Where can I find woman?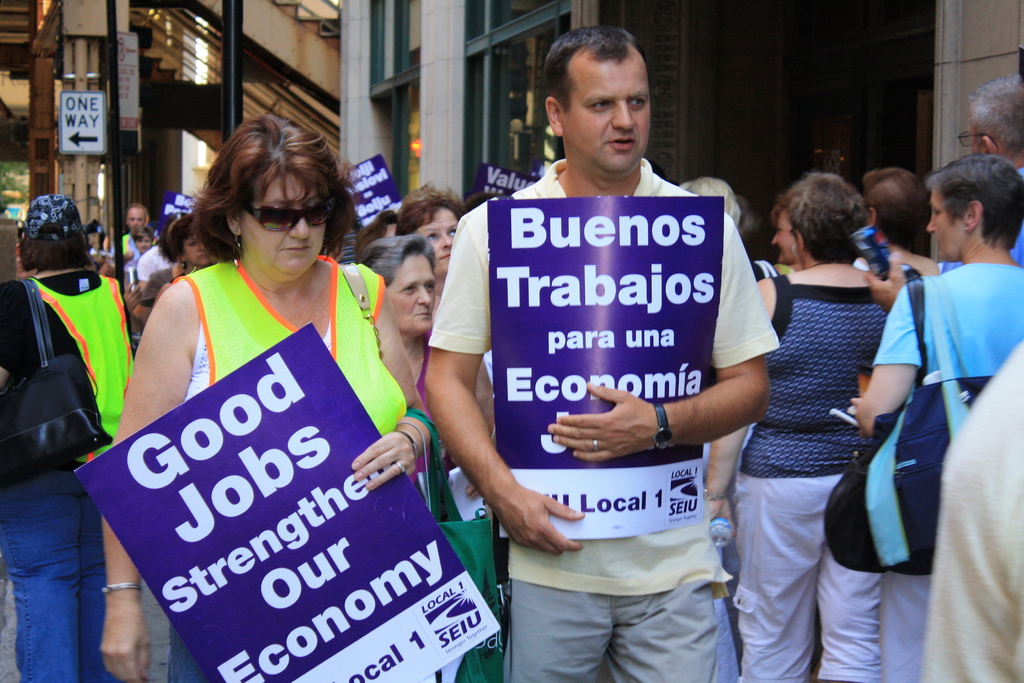
You can find it at left=392, top=181, right=471, bottom=321.
